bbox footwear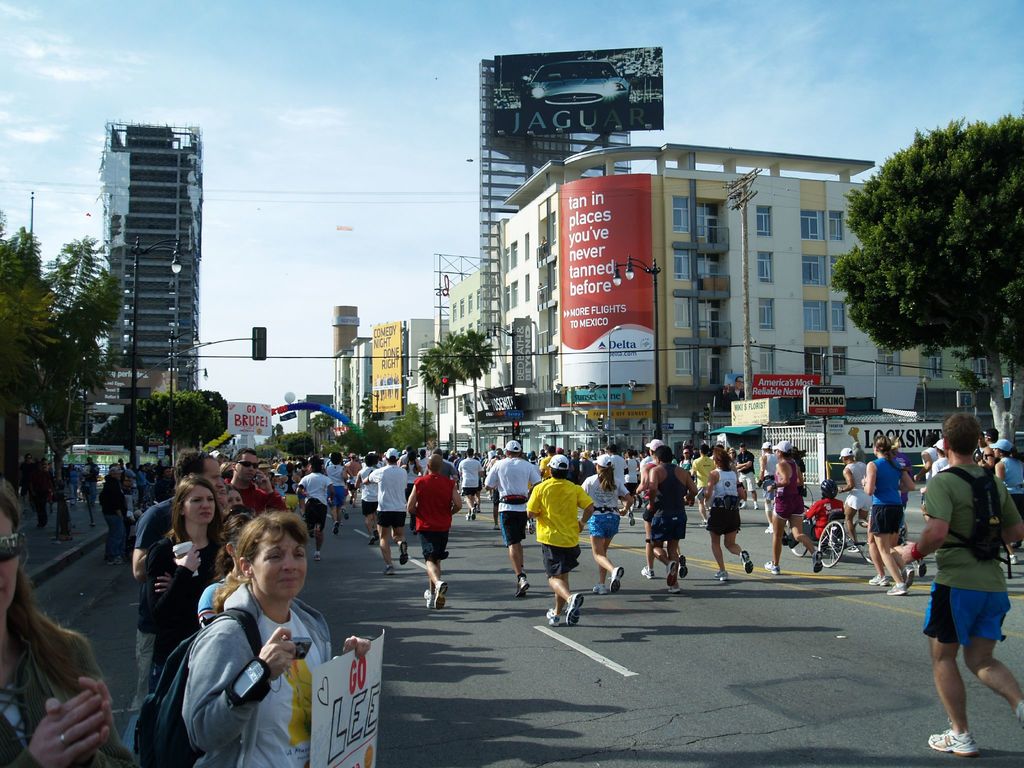
bbox(431, 578, 451, 610)
